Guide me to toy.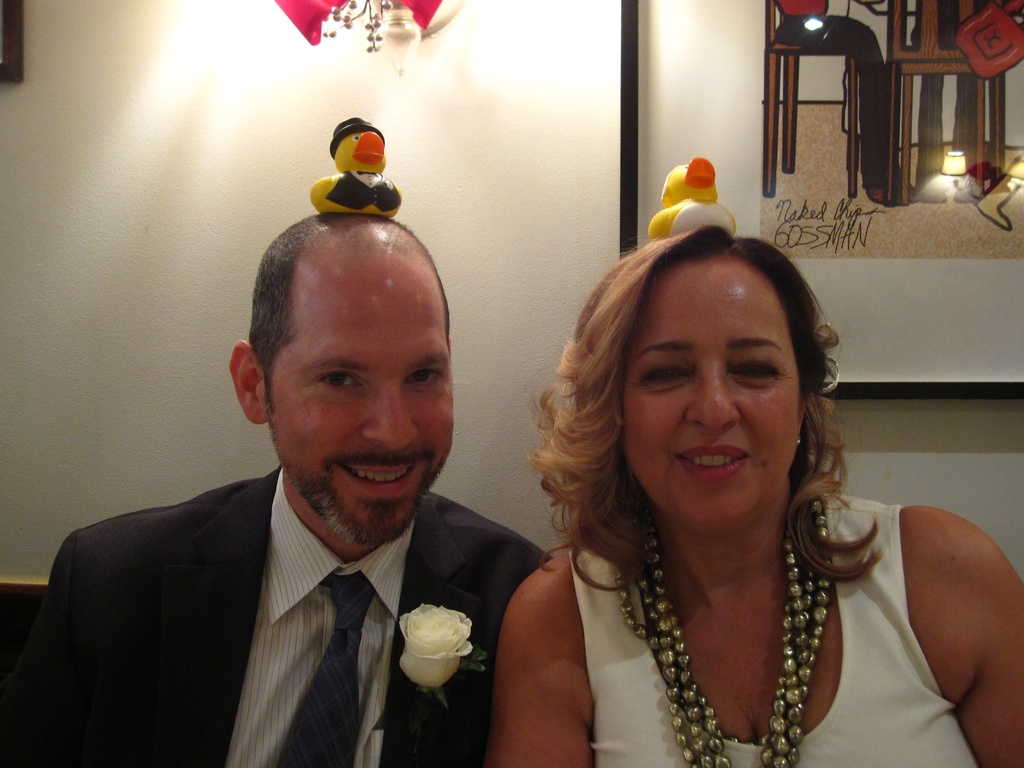
Guidance: detection(309, 118, 402, 217).
